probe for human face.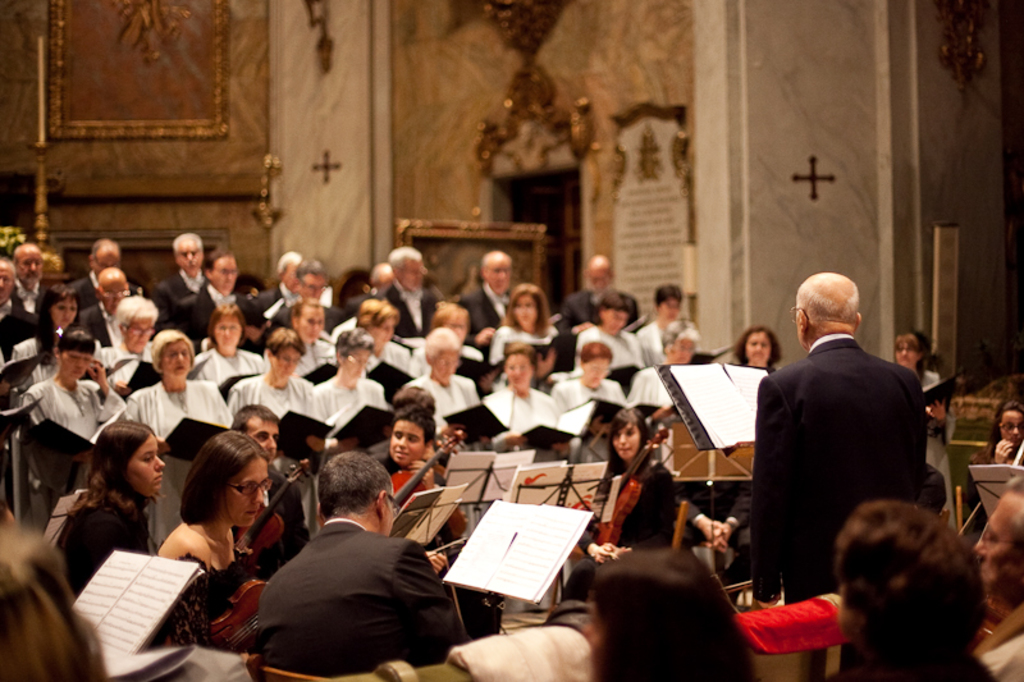
Probe result: {"left": 488, "top": 258, "right": 511, "bottom": 297}.
